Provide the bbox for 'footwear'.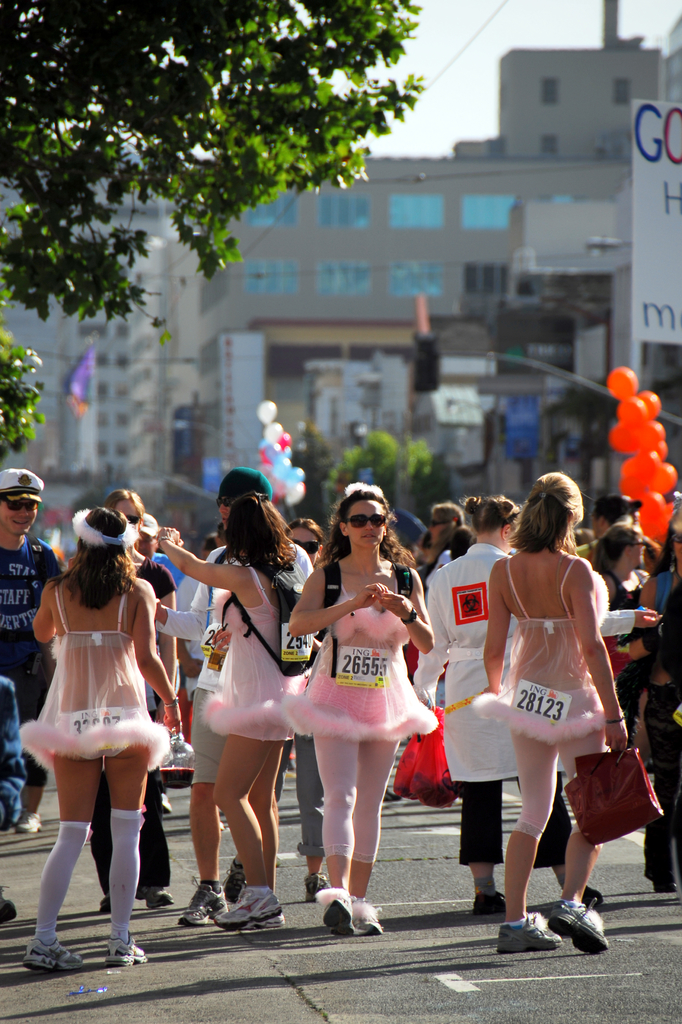
bbox(304, 870, 330, 899).
